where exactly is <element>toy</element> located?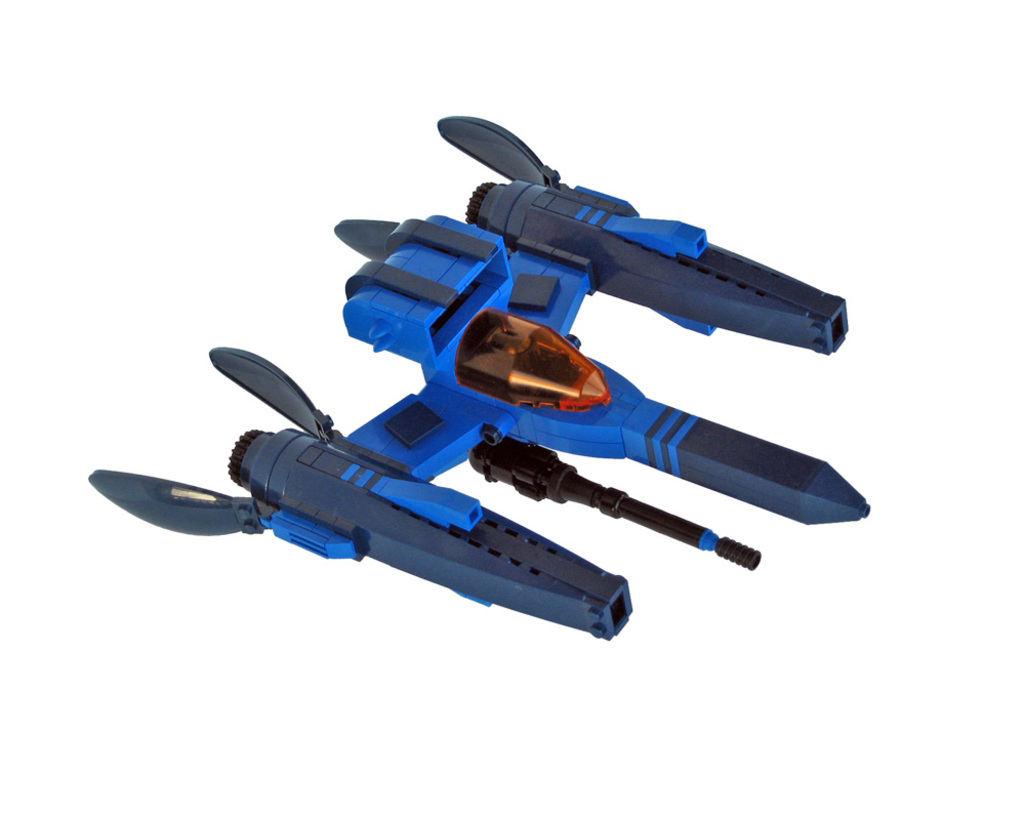
Its bounding box is bbox(113, 138, 935, 653).
